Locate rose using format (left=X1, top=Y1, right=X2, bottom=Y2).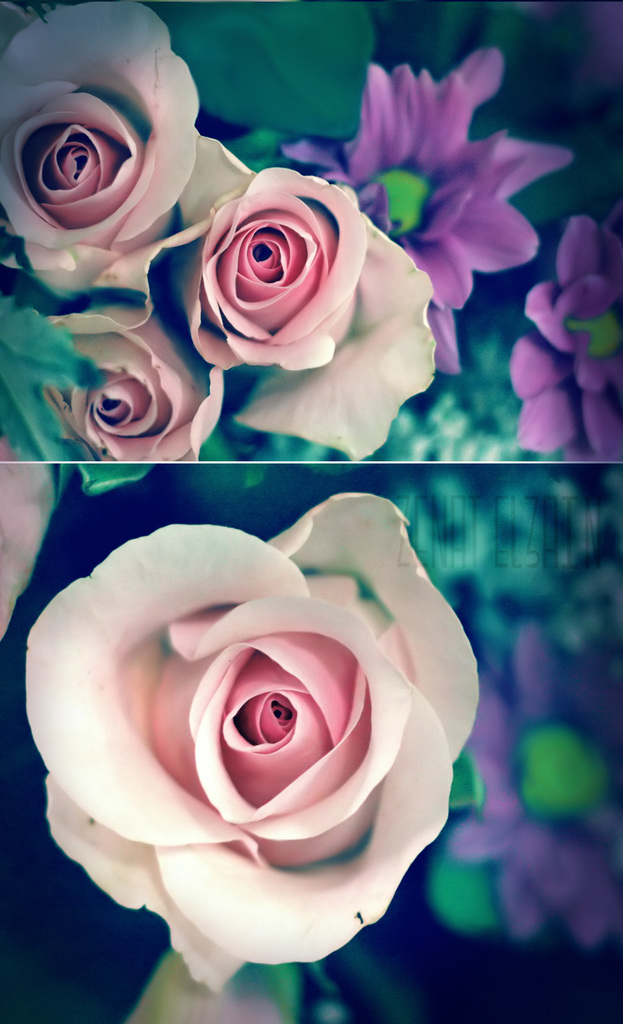
(left=22, top=496, right=480, bottom=1002).
